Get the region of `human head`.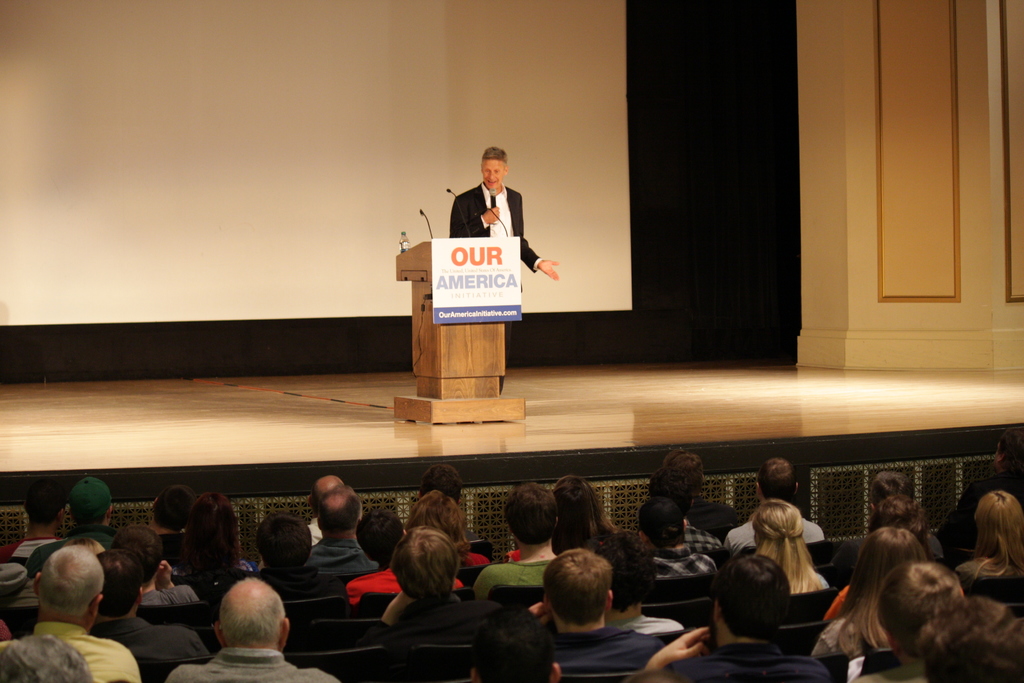
bbox=[356, 506, 408, 568].
